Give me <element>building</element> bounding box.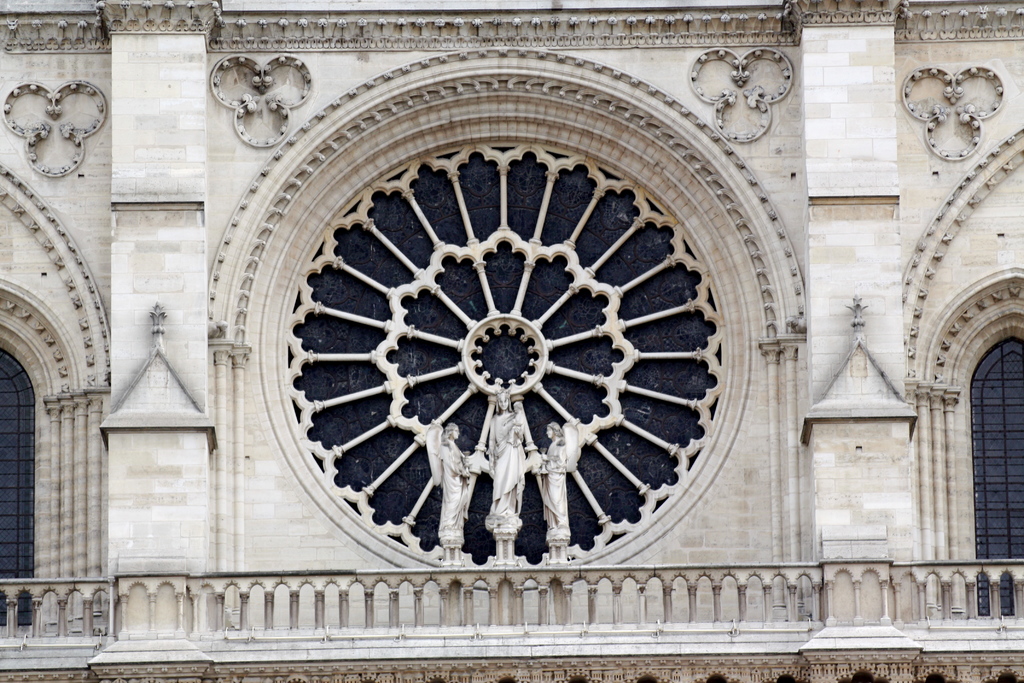
bbox=(0, 0, 1023, 682).
